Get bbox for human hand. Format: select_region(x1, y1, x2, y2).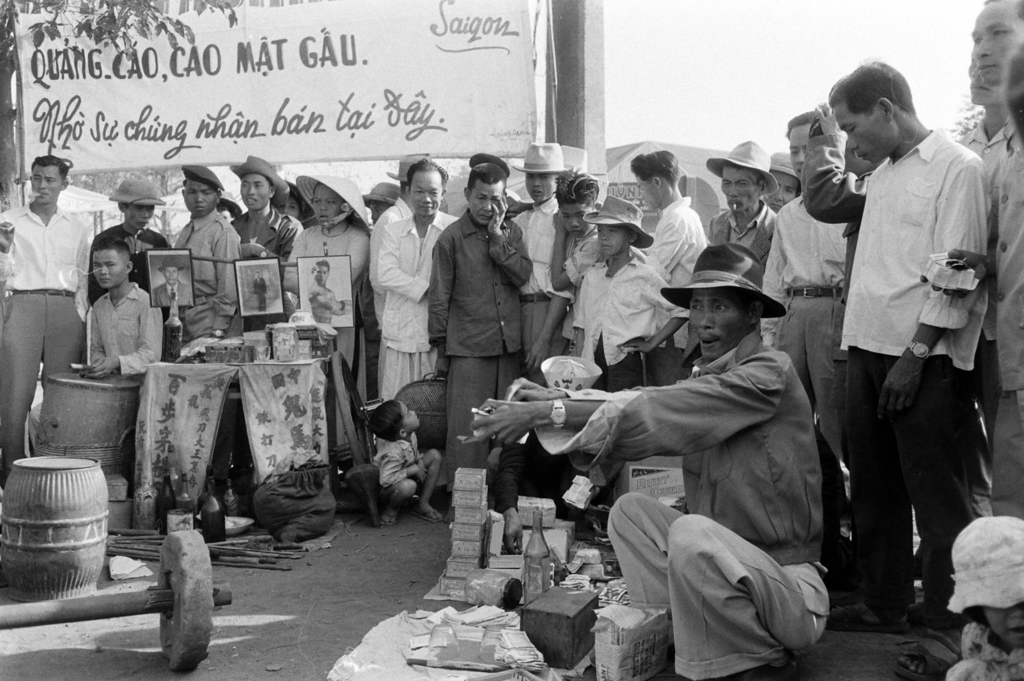
select_region(414, 464, 429, 483).
